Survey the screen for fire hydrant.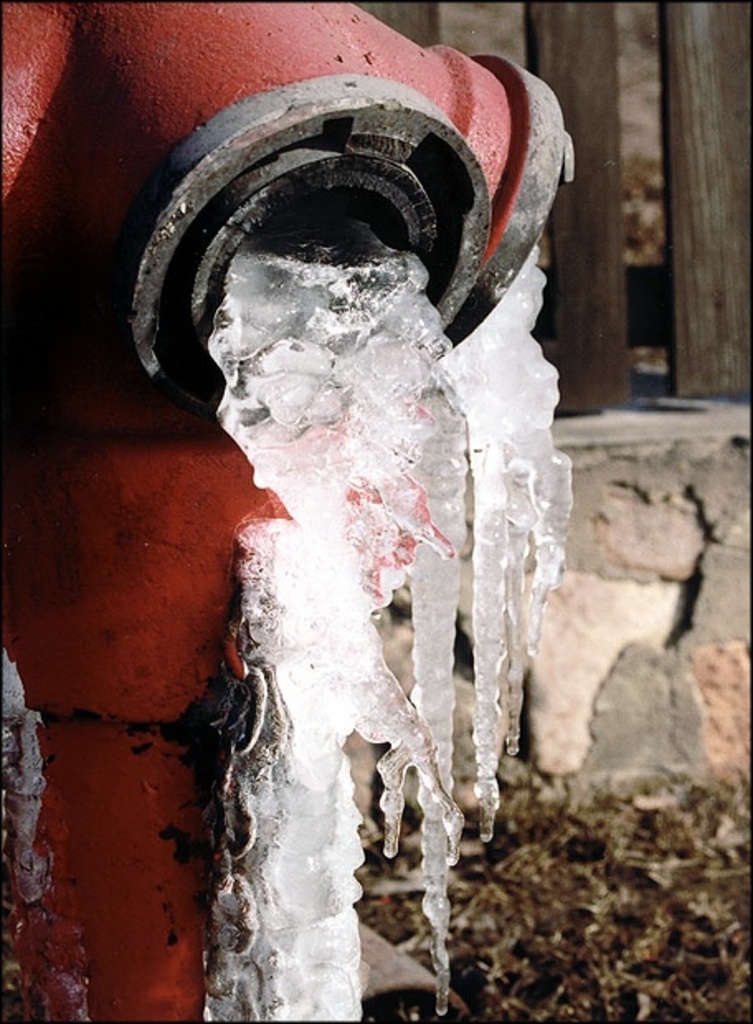
Survey found: detection(7, 0, 583, 1022).
